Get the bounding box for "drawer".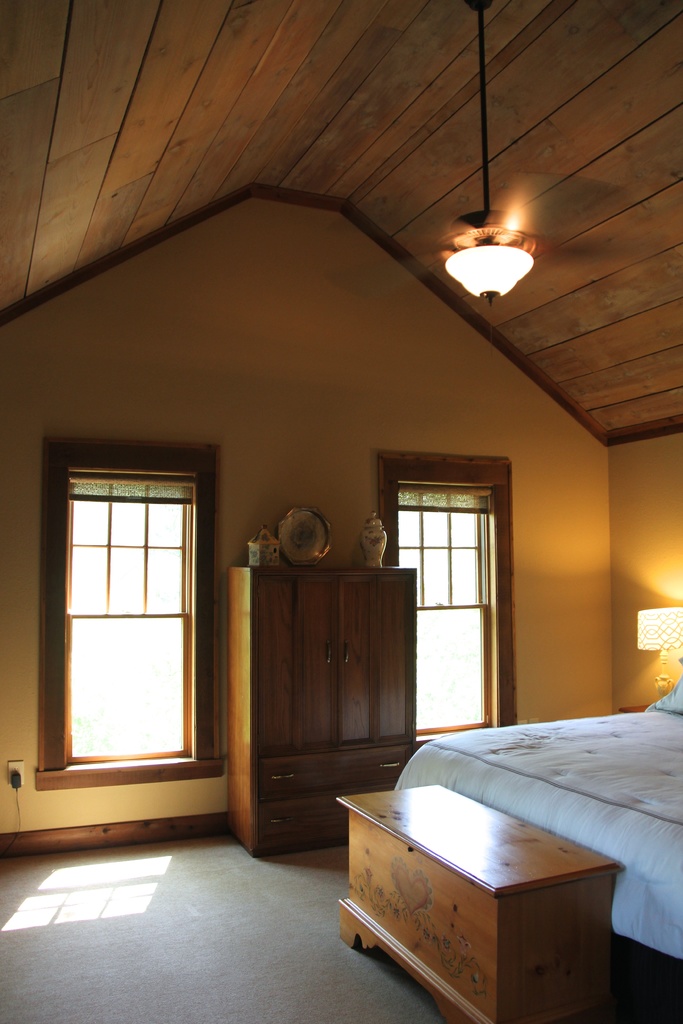
select_region(257, 803, 350, 852).
